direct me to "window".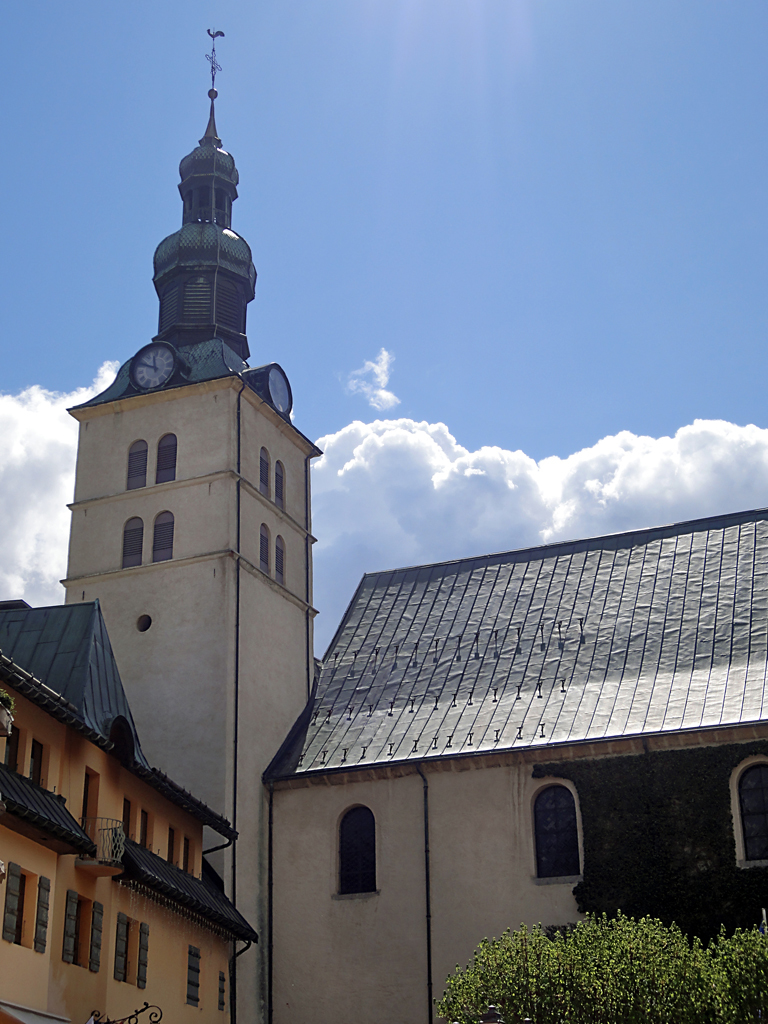
Direction: rect(153, 511, 176, 557).
